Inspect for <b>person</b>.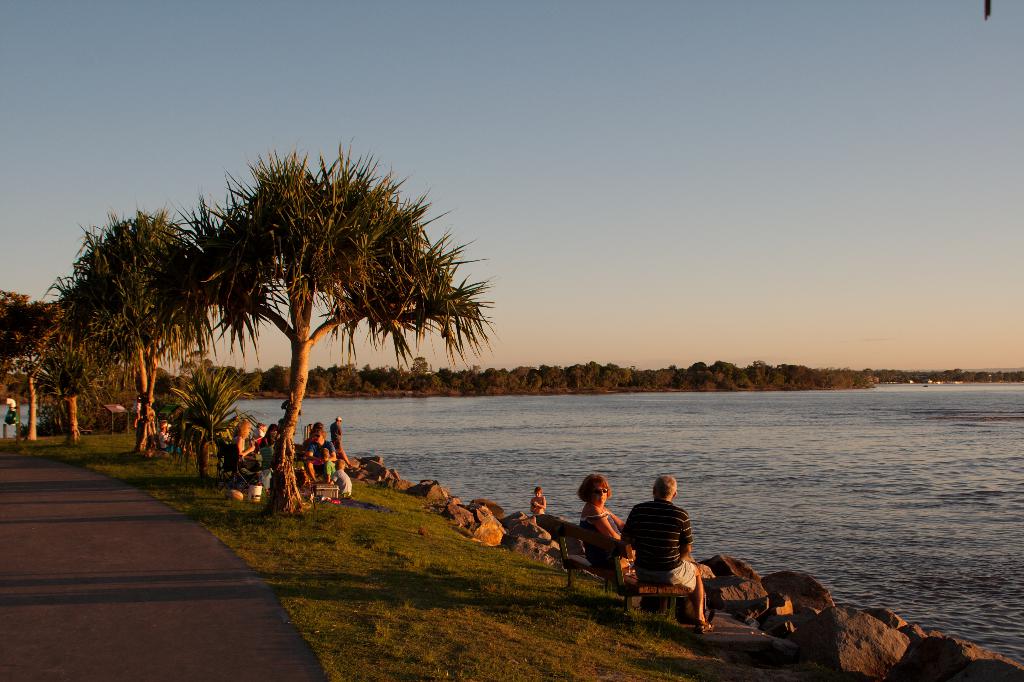
Inspection: 316:451:337:484.
